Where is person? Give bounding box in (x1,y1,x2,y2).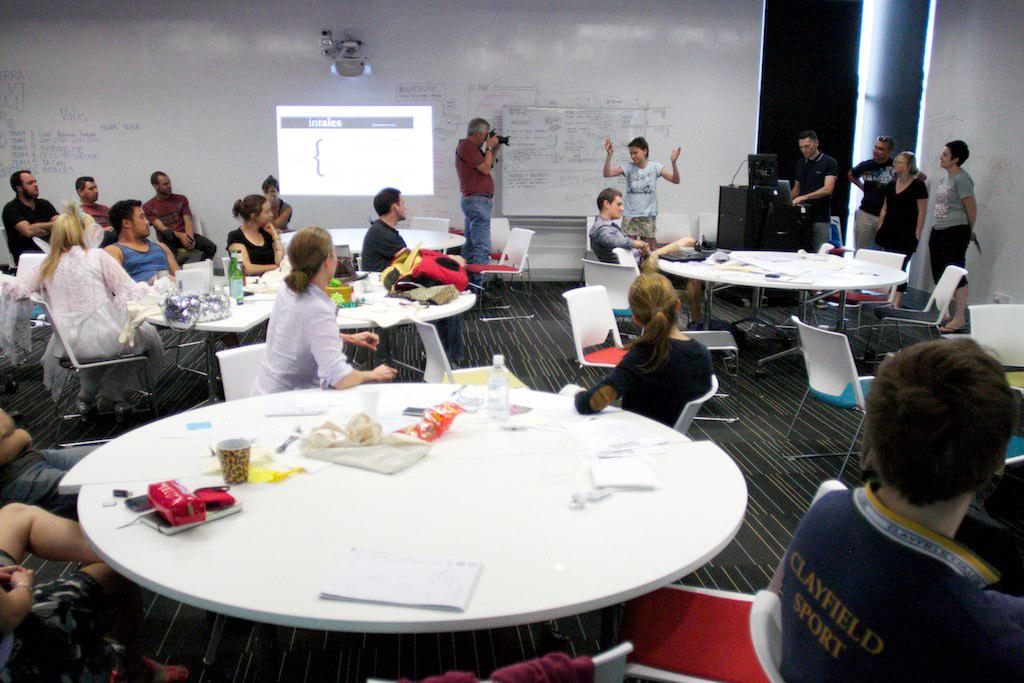
(75,171,111,247).
